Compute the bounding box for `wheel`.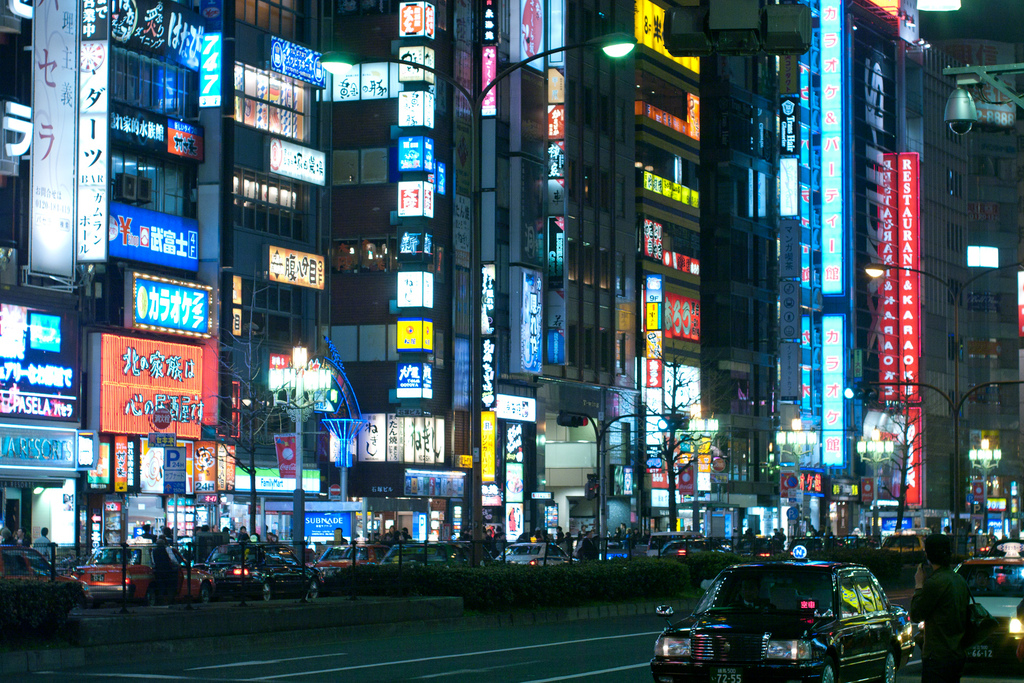
detection(308, 580, 319, 598).
